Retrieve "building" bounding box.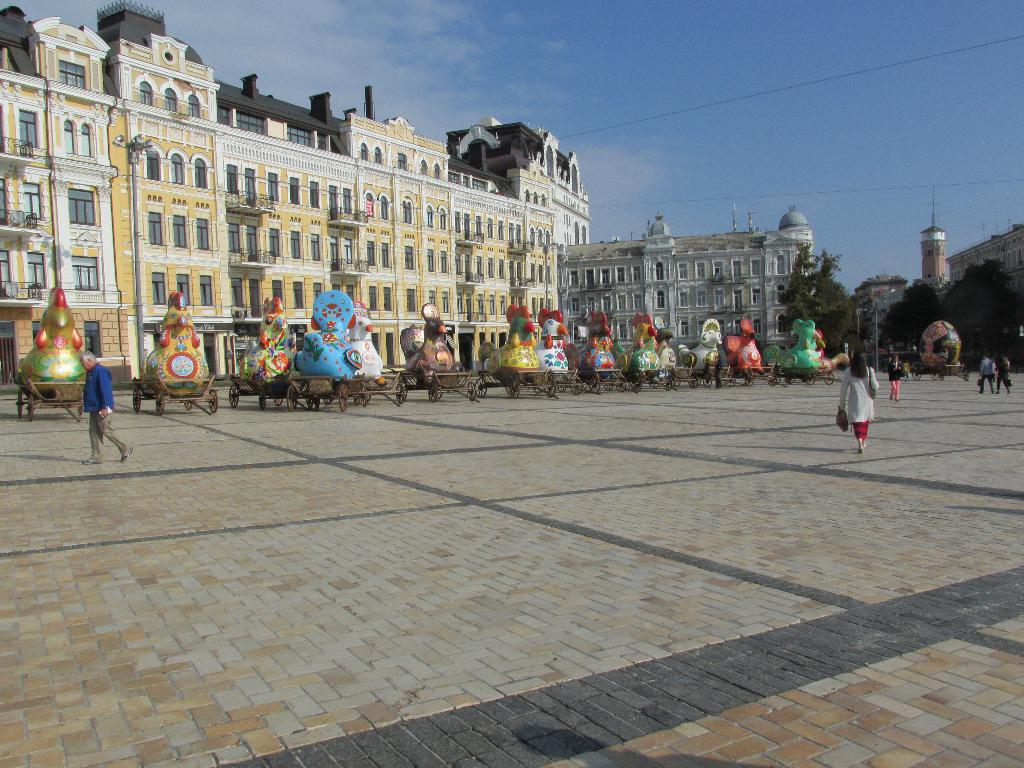
Bounding box: [852, 273, 909, 304].
